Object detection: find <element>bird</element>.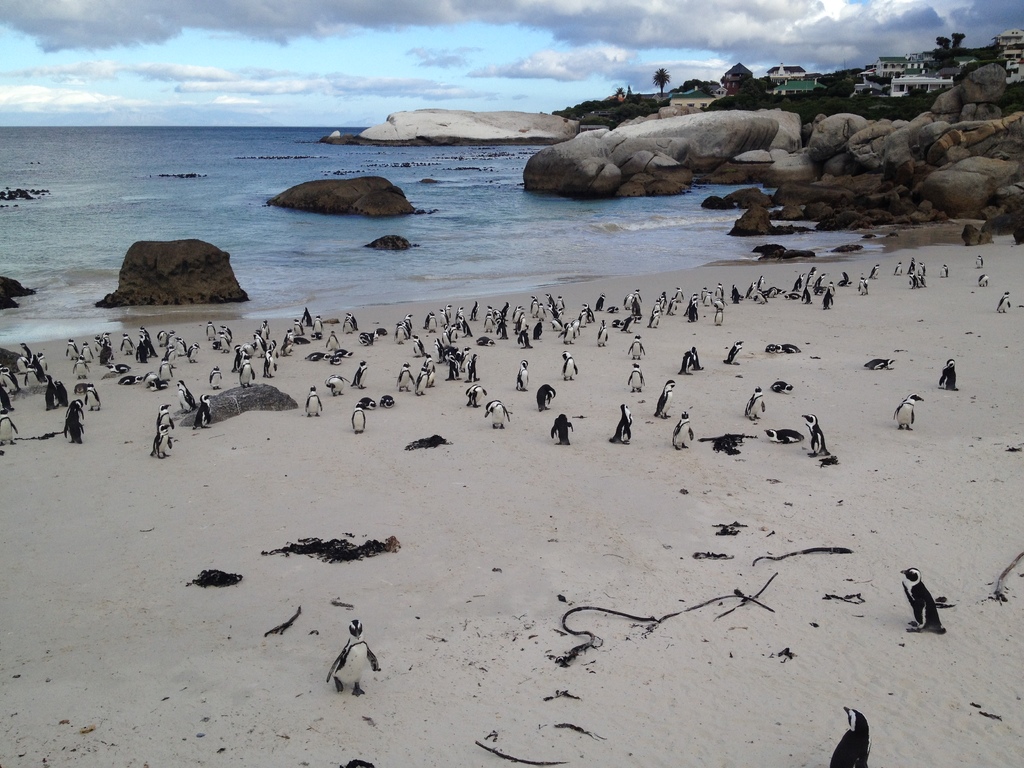
764, 426, 803, 440.
